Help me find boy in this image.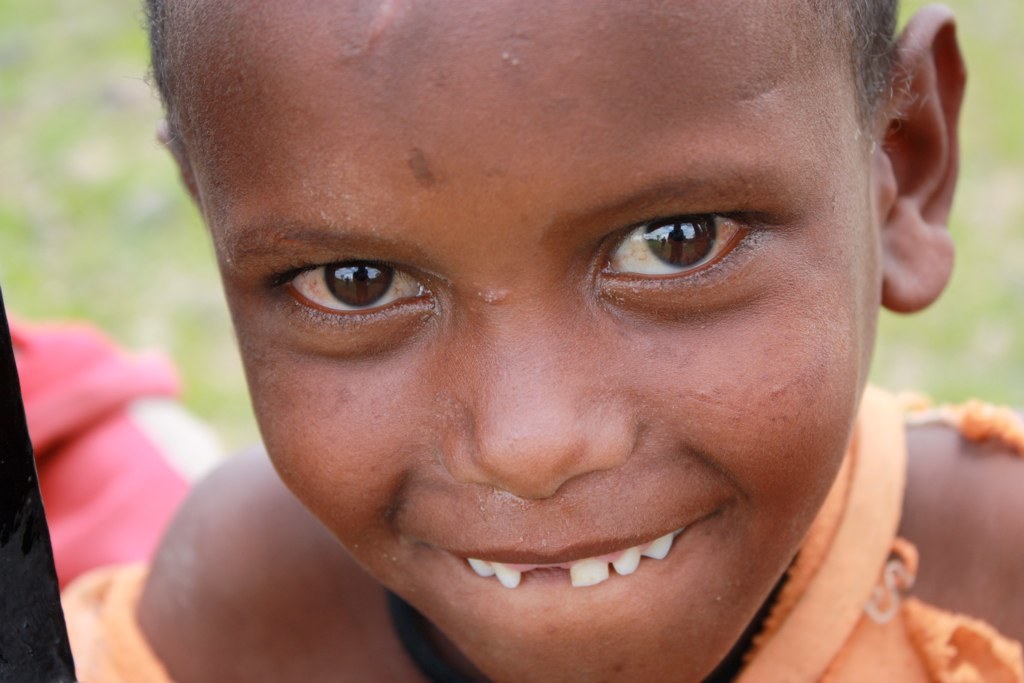
Found it: 67 0 1011 682.
